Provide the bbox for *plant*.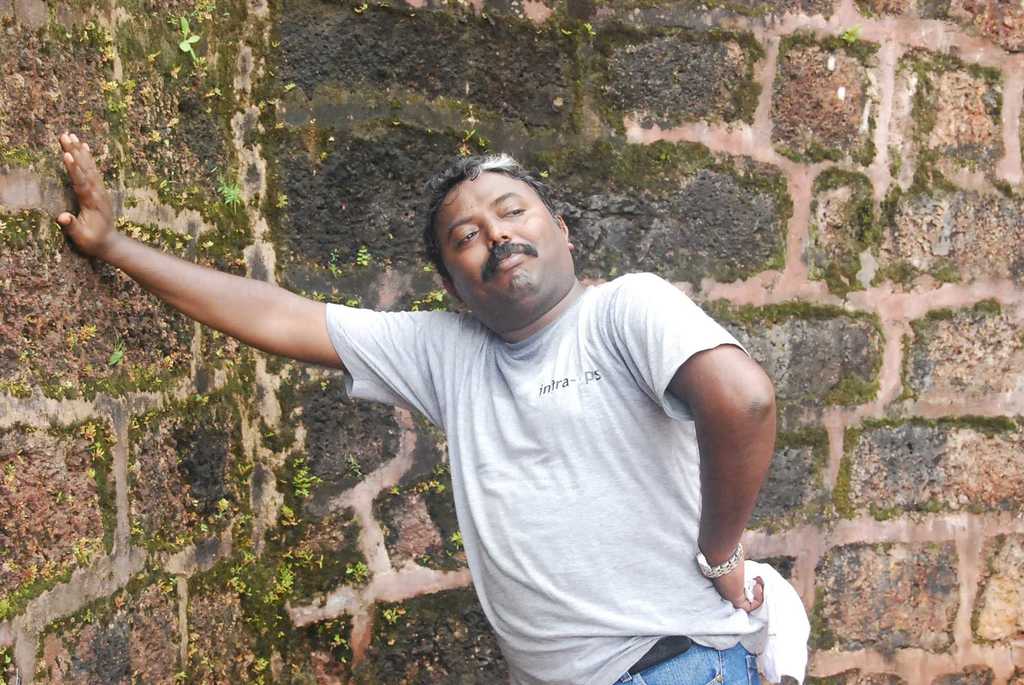
{"left": 330, "top": 249, "right": 341, "bottom": 275}.
